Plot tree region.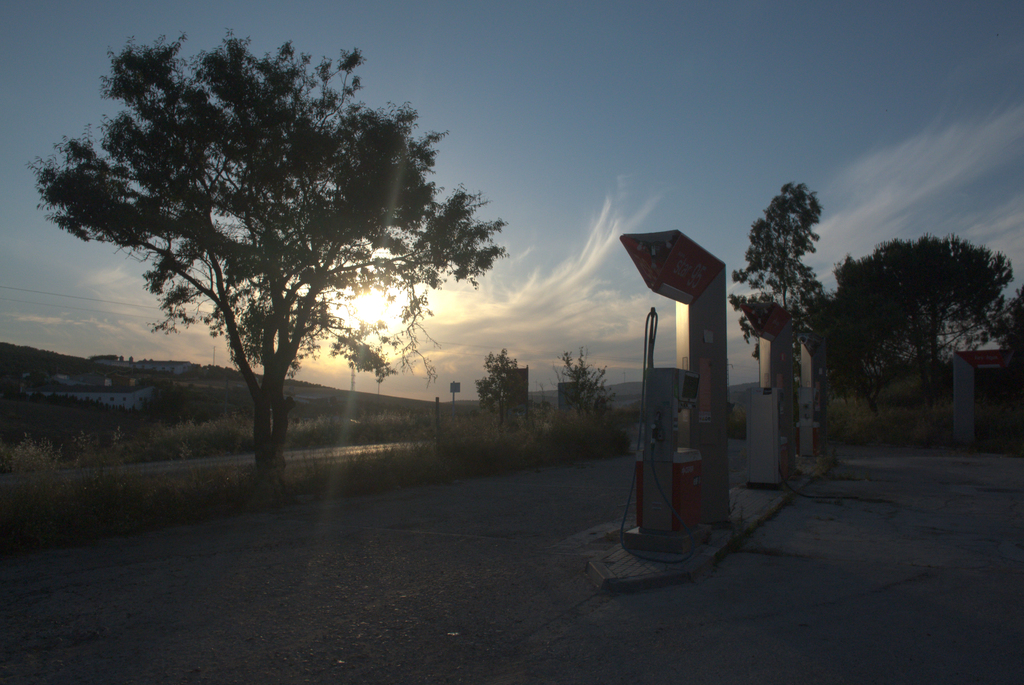
Plotted at rect(828, 232, 1023, 408).
